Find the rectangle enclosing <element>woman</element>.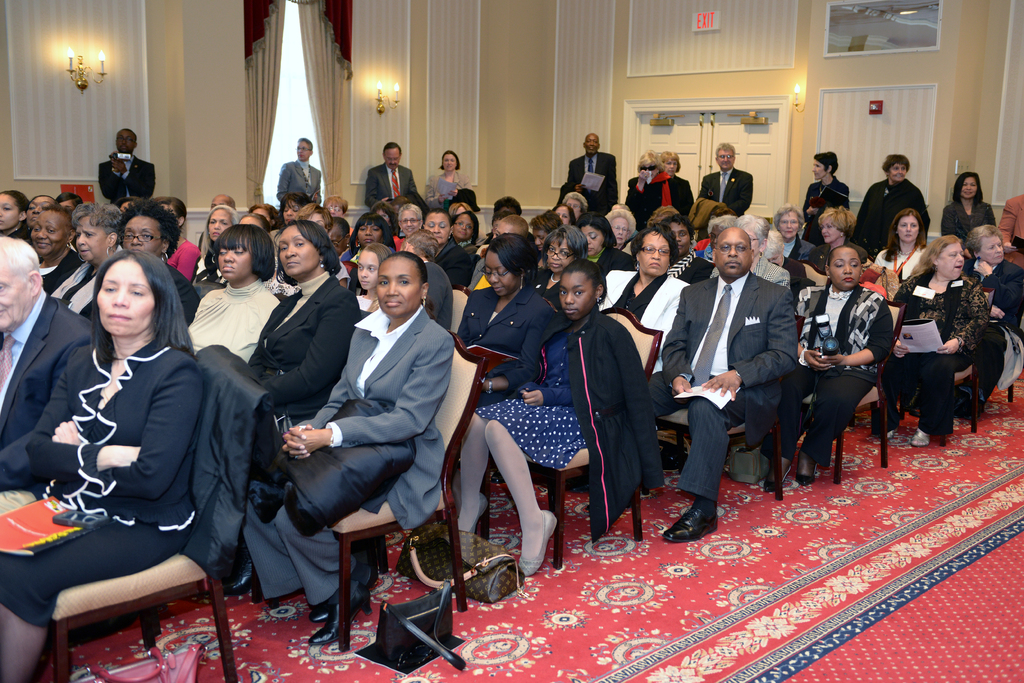
pyautogui.locateOnScreen(656, 152, 695, 208).
